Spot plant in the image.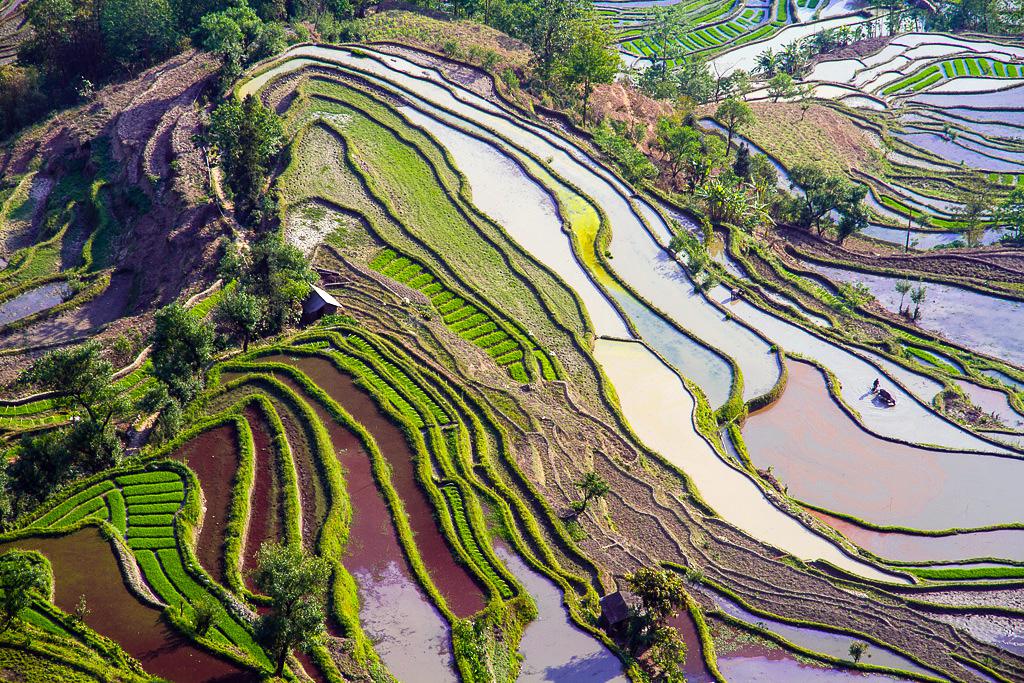
plant found at select_region(668, 228, 688, 248).
